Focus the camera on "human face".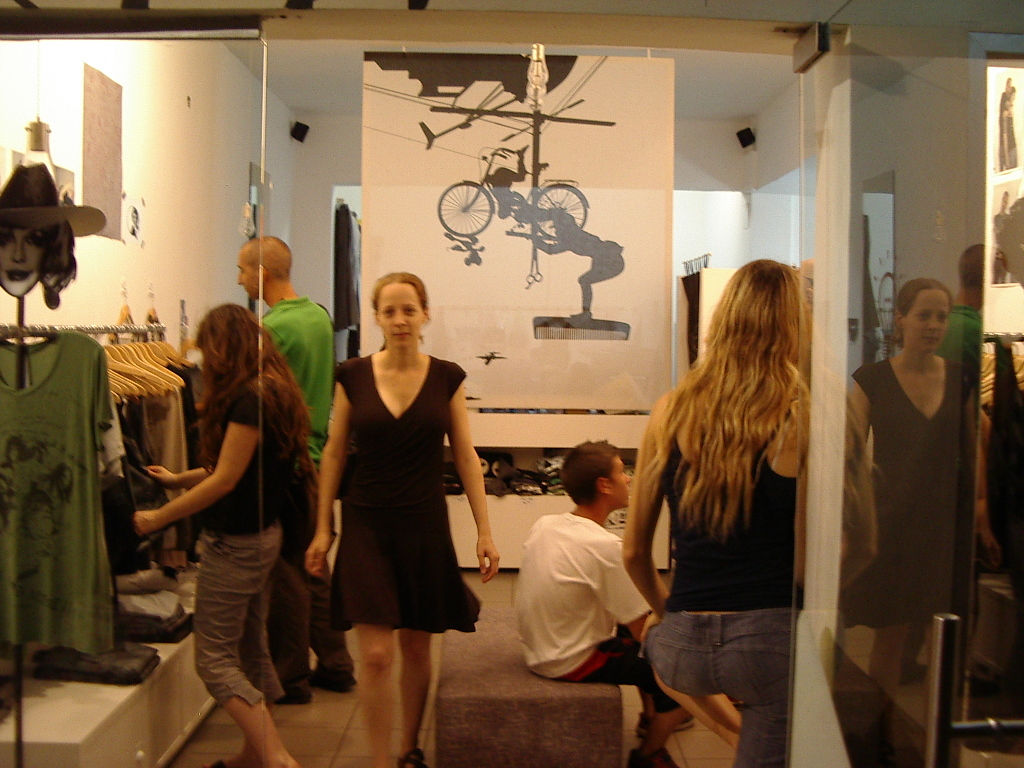
Focus region: l=235, t=253, r=261, b=295.
